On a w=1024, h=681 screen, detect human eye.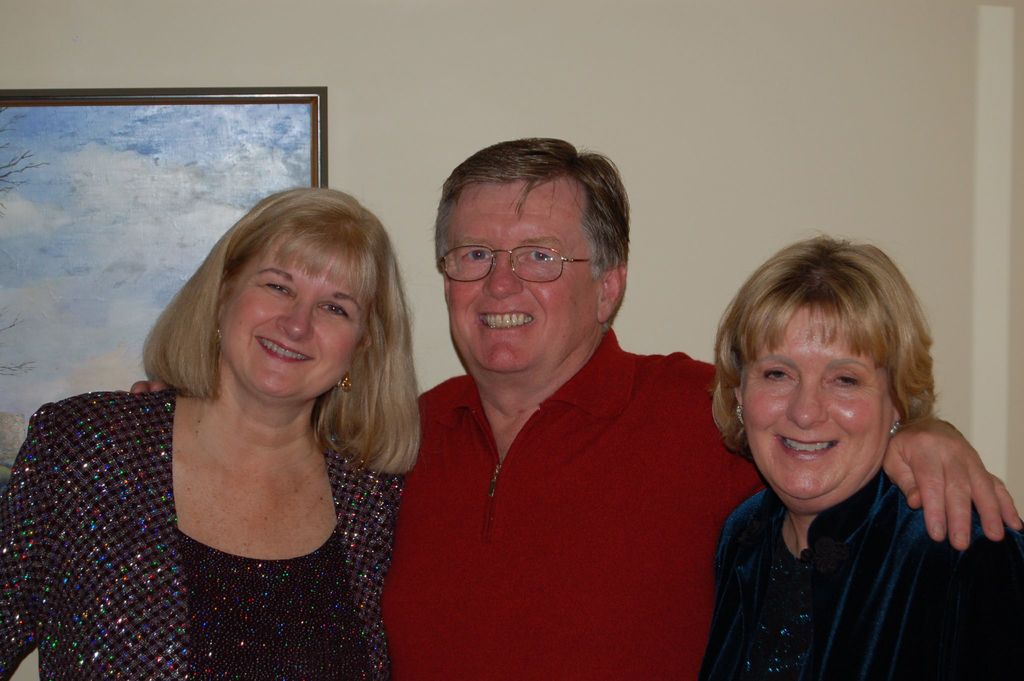
bbox(826, 368, 862, 388).
